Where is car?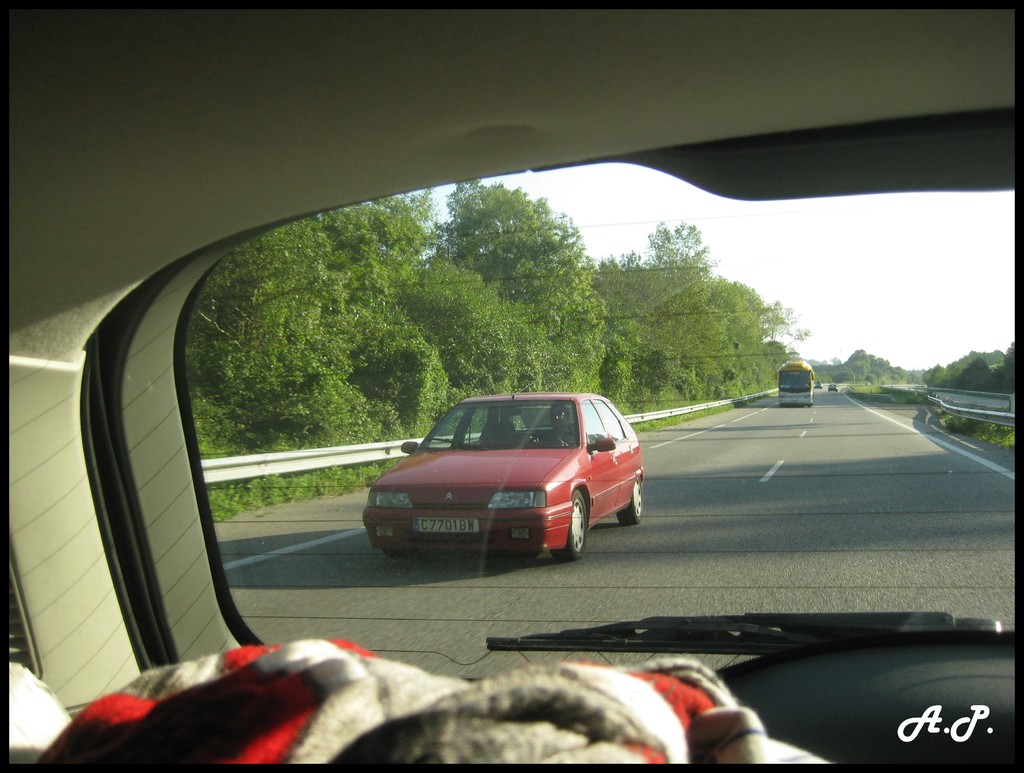
{"left": 826, "top": 387, "right": 837, "bottom": 392}.
